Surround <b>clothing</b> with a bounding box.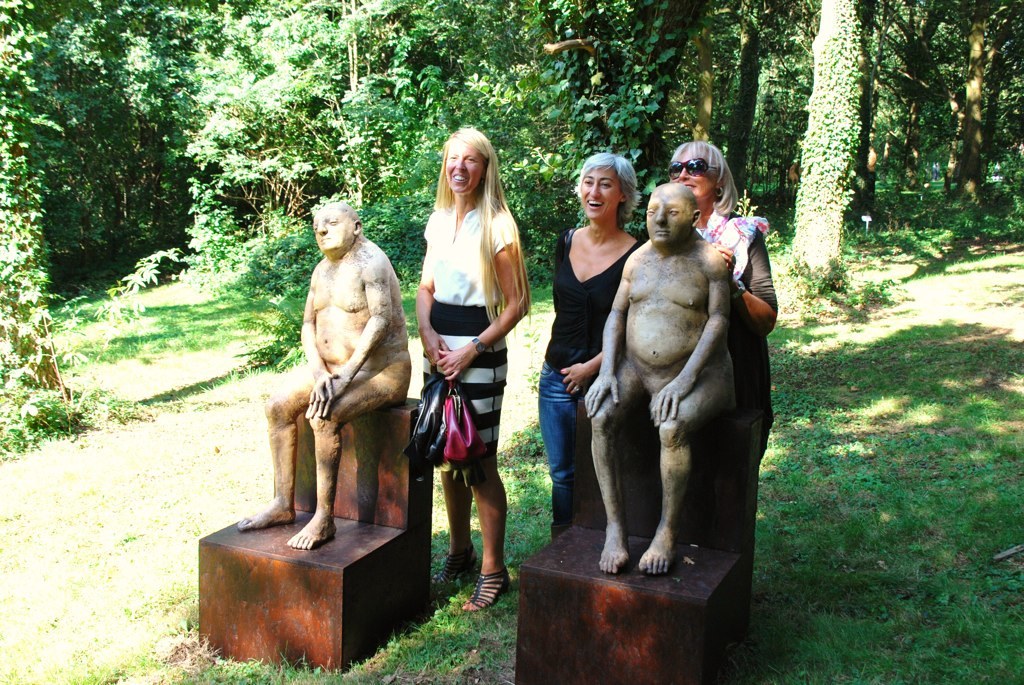
l=422, t=196, r=519, b=471.
